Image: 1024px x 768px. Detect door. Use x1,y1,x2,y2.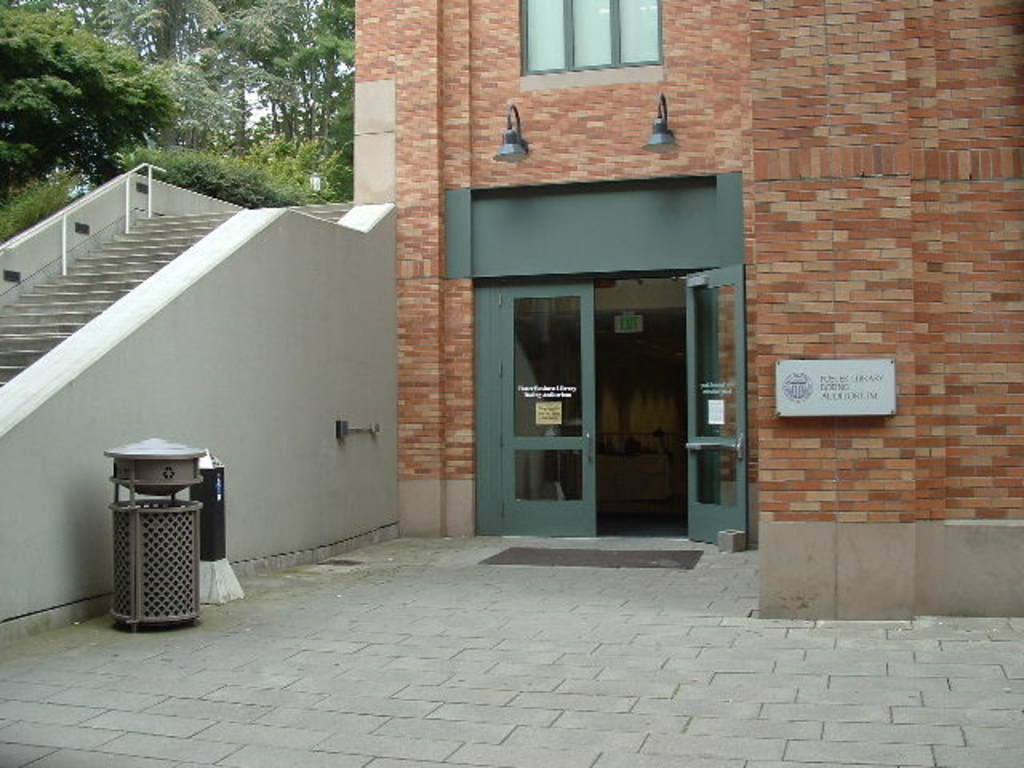
470,286,602,536.
